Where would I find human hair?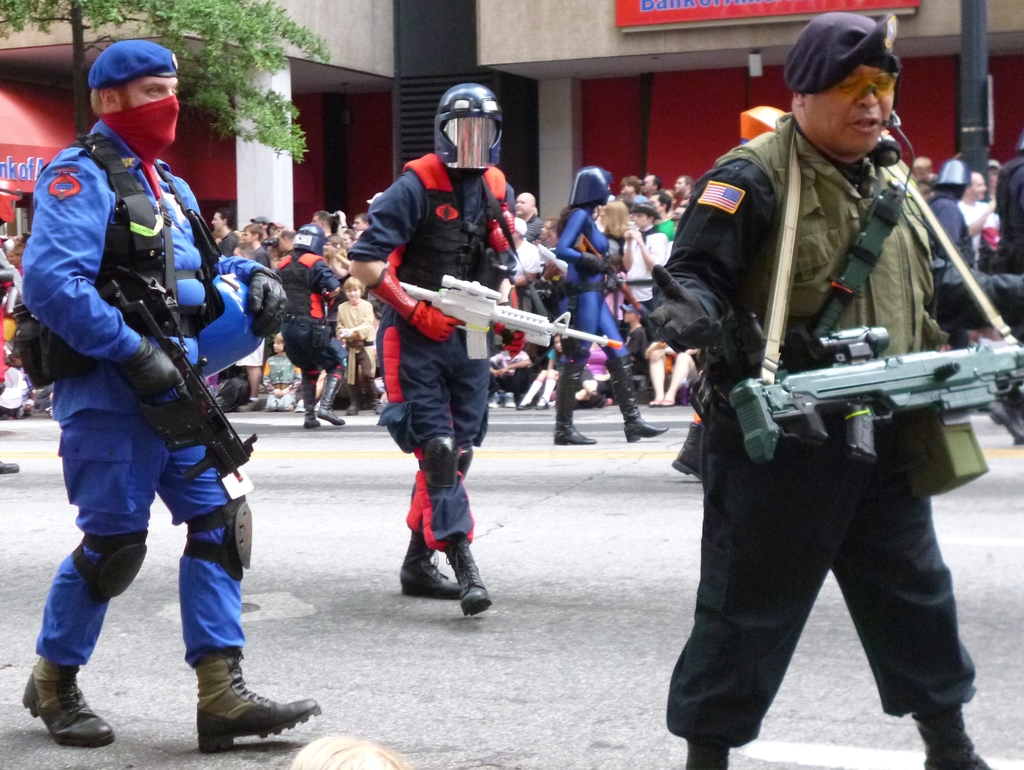
At BBox(91, 75, 136, 113).
